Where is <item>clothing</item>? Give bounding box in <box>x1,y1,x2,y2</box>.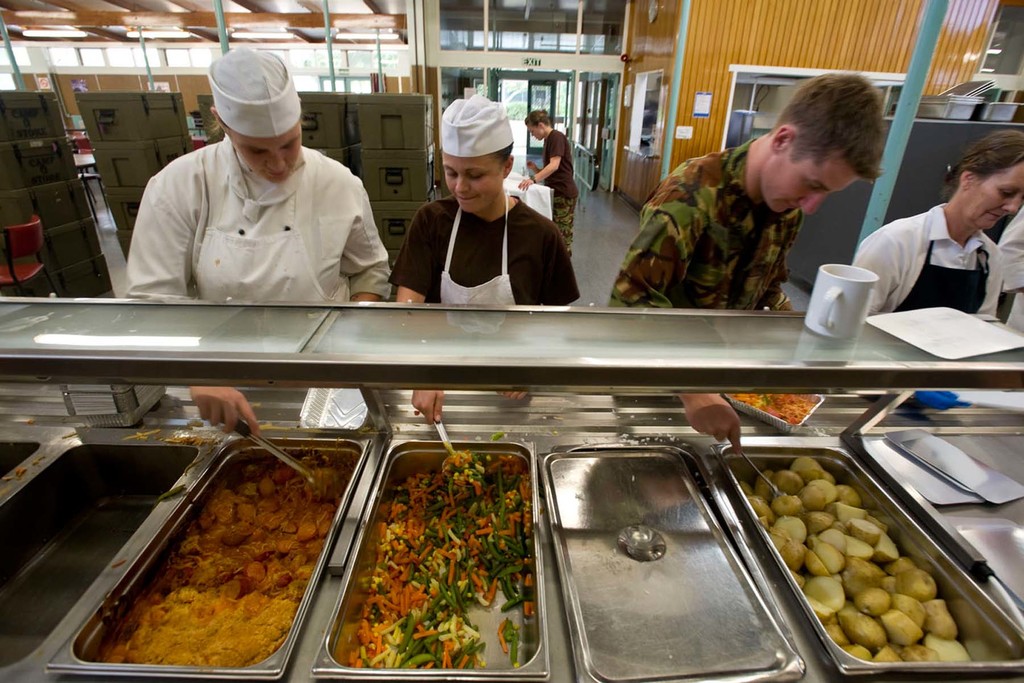
<box>600,134,806,310</box>.
